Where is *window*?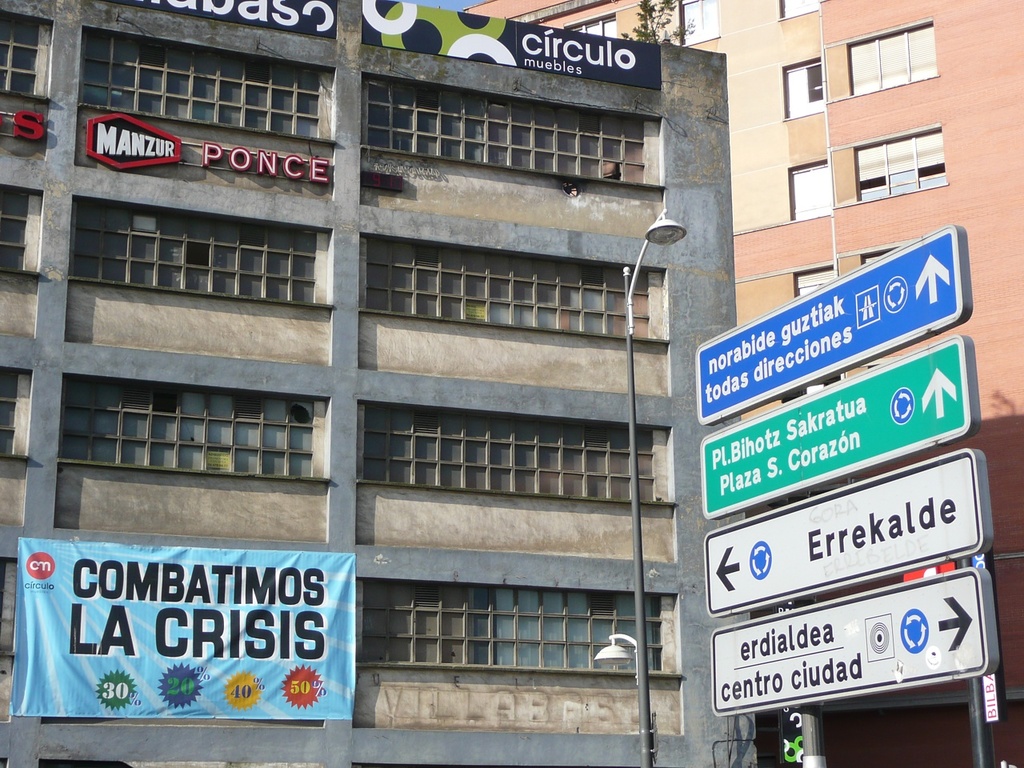
(358, 582, 677, 672).
